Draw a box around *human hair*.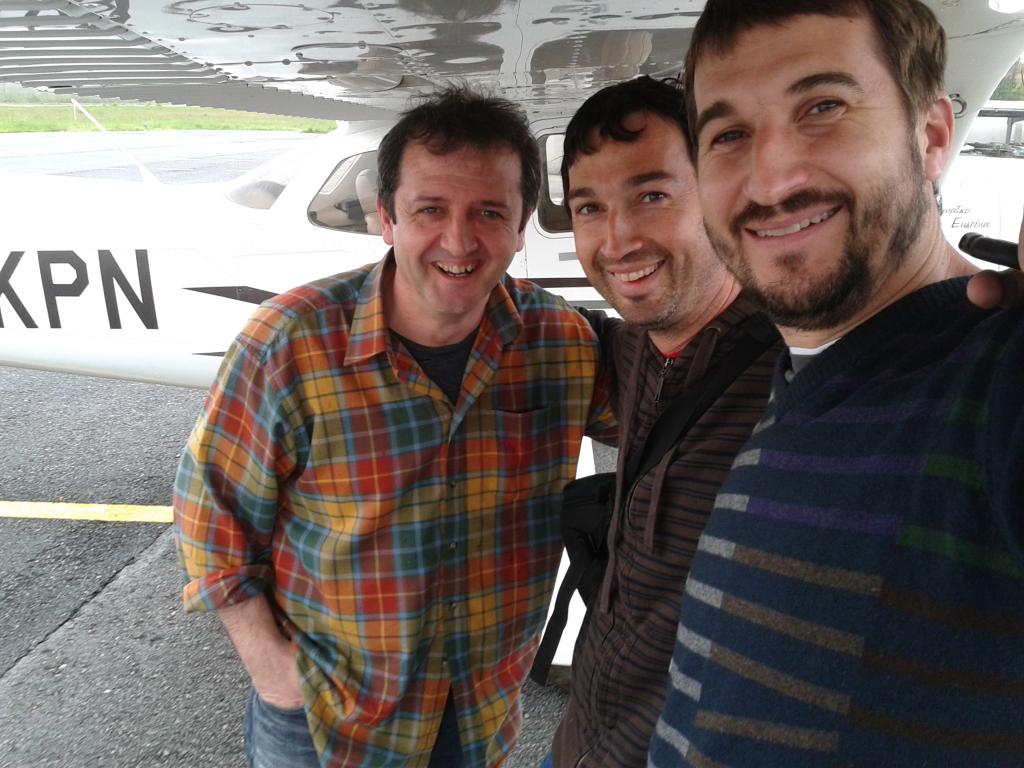
select_region(557, 77, 697, 223).
